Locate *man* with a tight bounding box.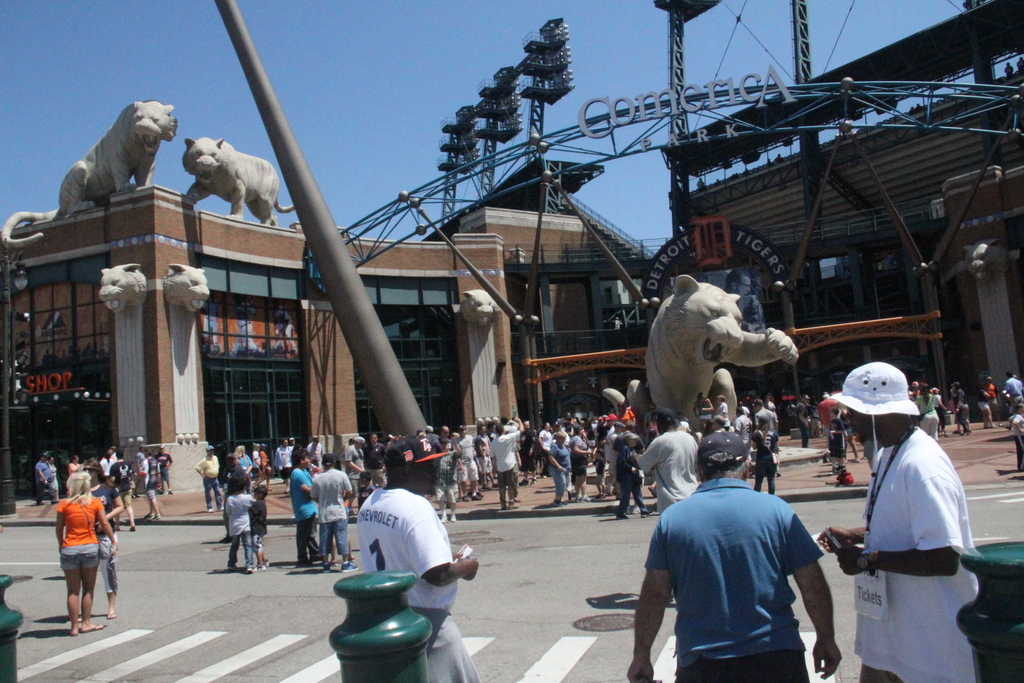
Rect(272, 439, 296, 491).
